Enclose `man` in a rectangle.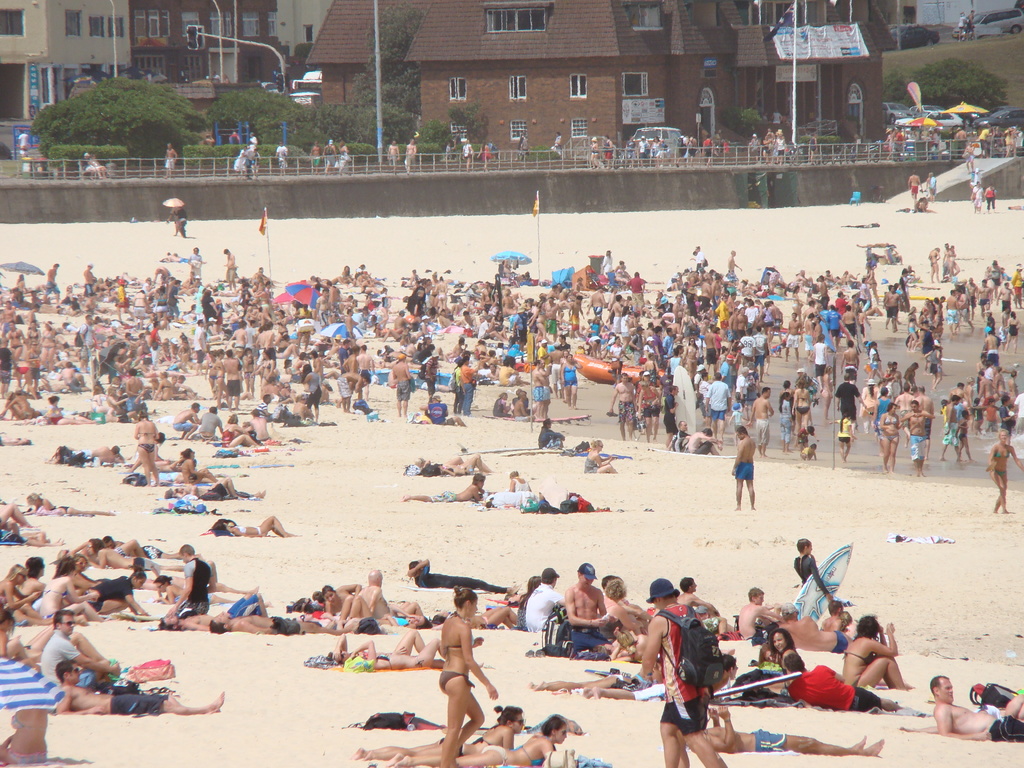
(204, 134, 216, 151).
